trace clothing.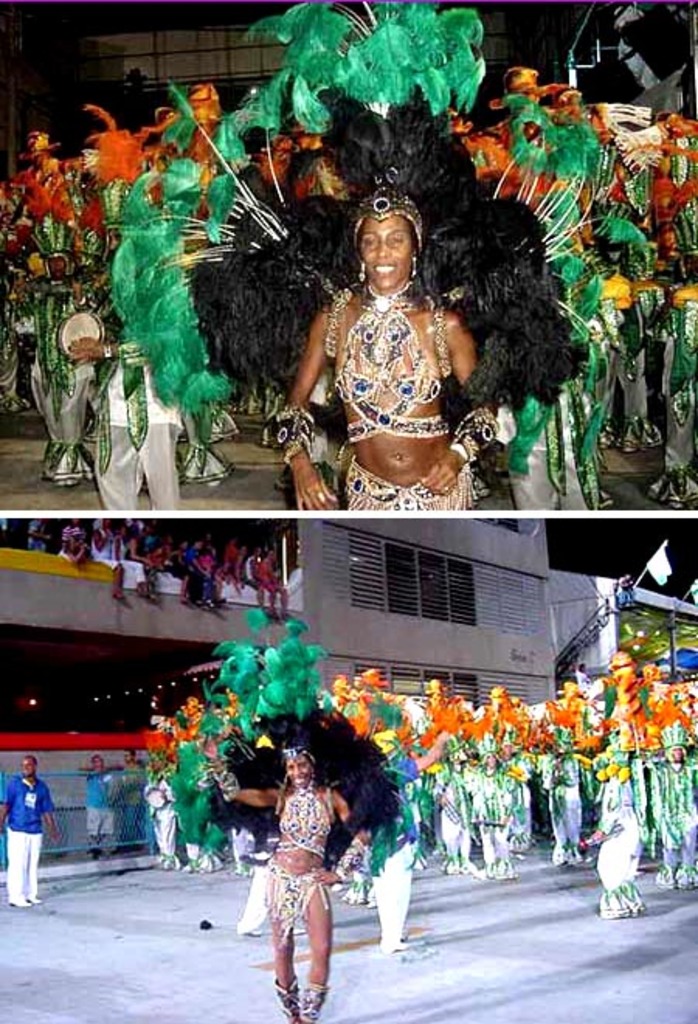
Traced to crop(0, 773, 48, 900).
